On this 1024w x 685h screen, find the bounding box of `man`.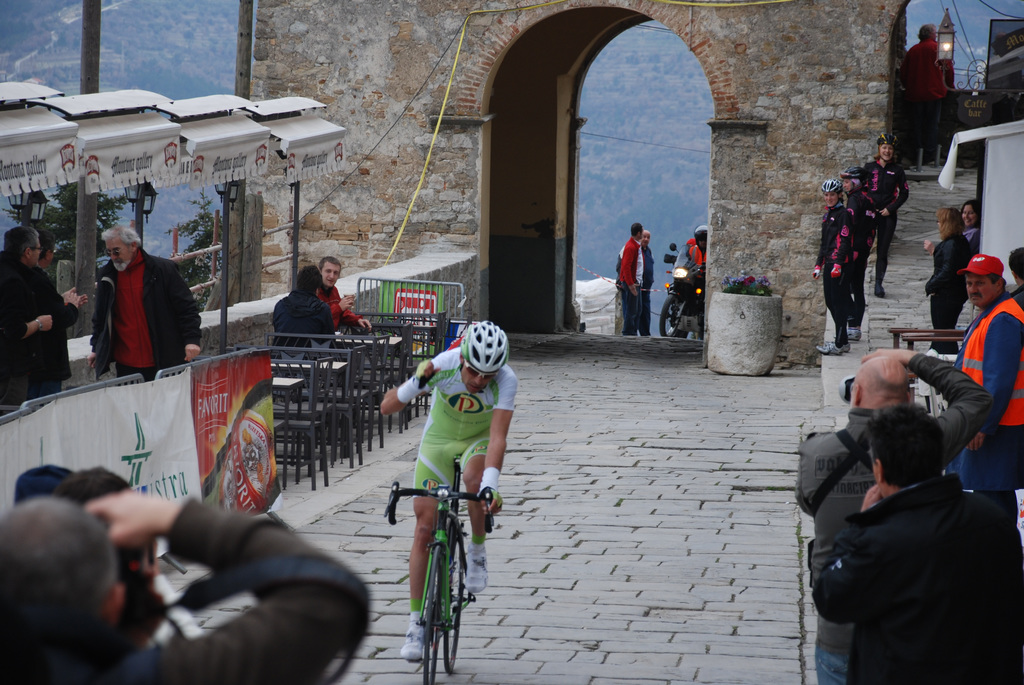
Bounding box: (x1=36, y1=230, x2=84, y2=398).
